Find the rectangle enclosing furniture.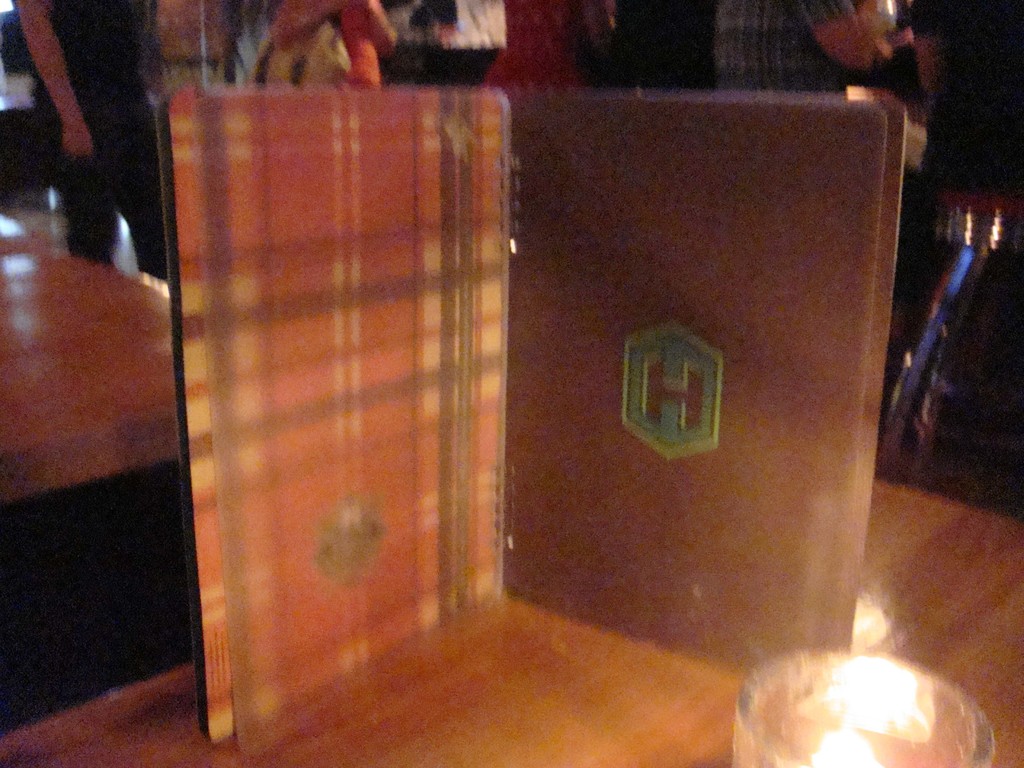
pyautogui.locateOnScreen(0, 476, 1023, 767).
